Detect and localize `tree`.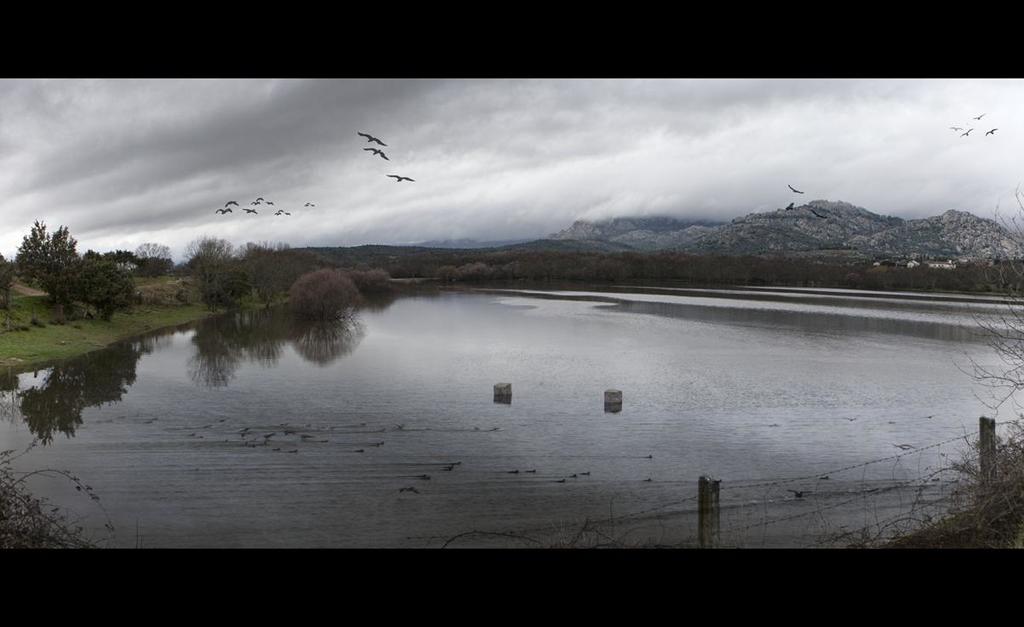
Localized at 174/225/228/303.
